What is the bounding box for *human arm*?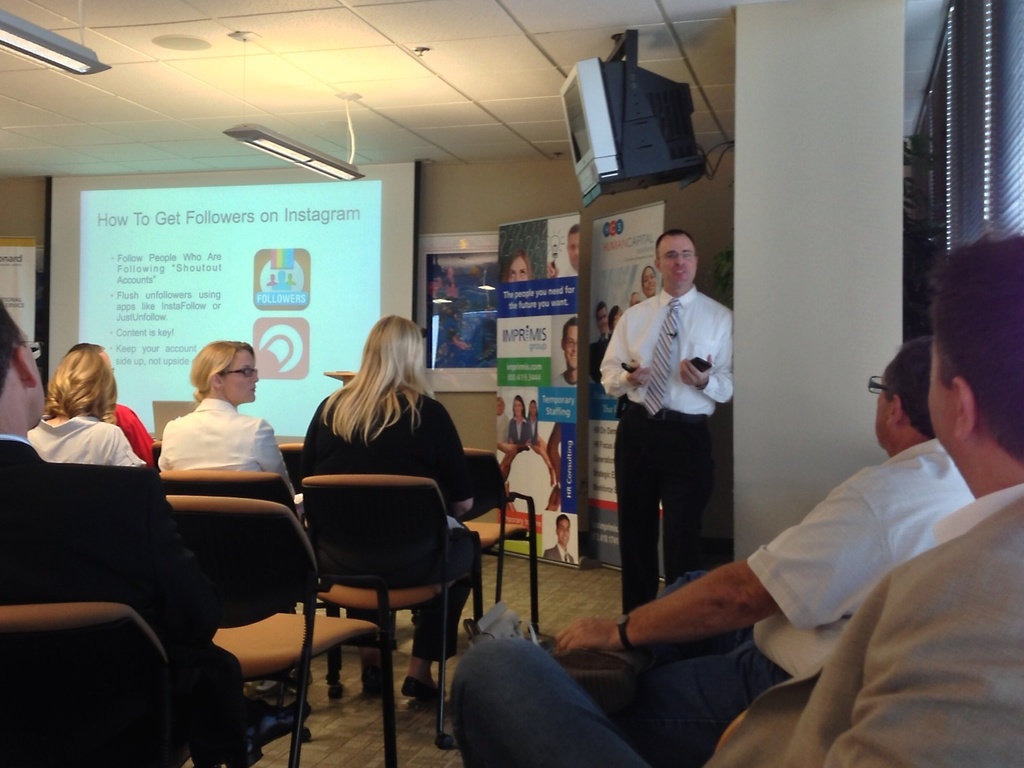
Rect(673, 312, 739, 404).
